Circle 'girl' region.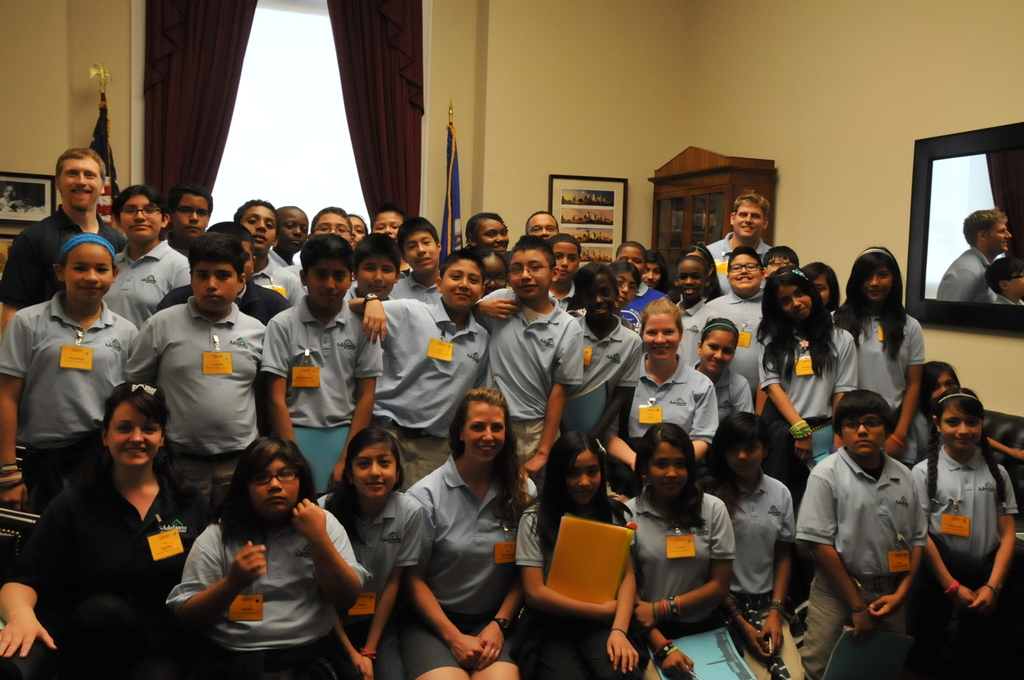
Region: pyautogui.locateOnScreen(643, 257, 676, 298).
